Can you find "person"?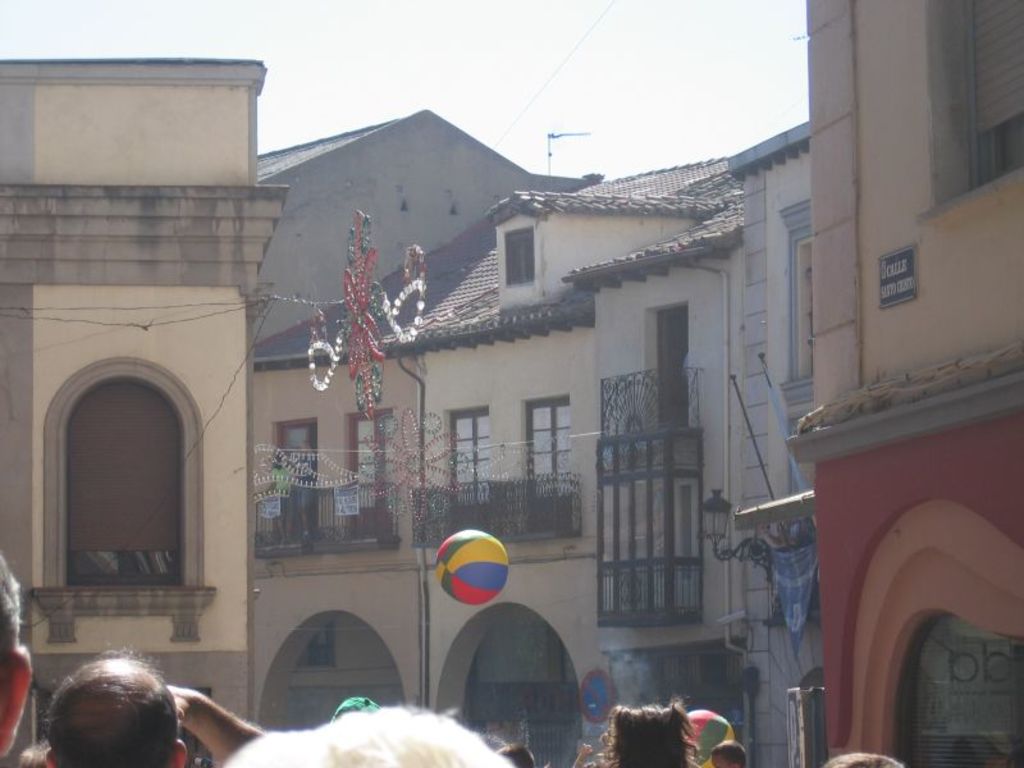
Yes, bounding box: BBox(709, 737, 750, 767).
